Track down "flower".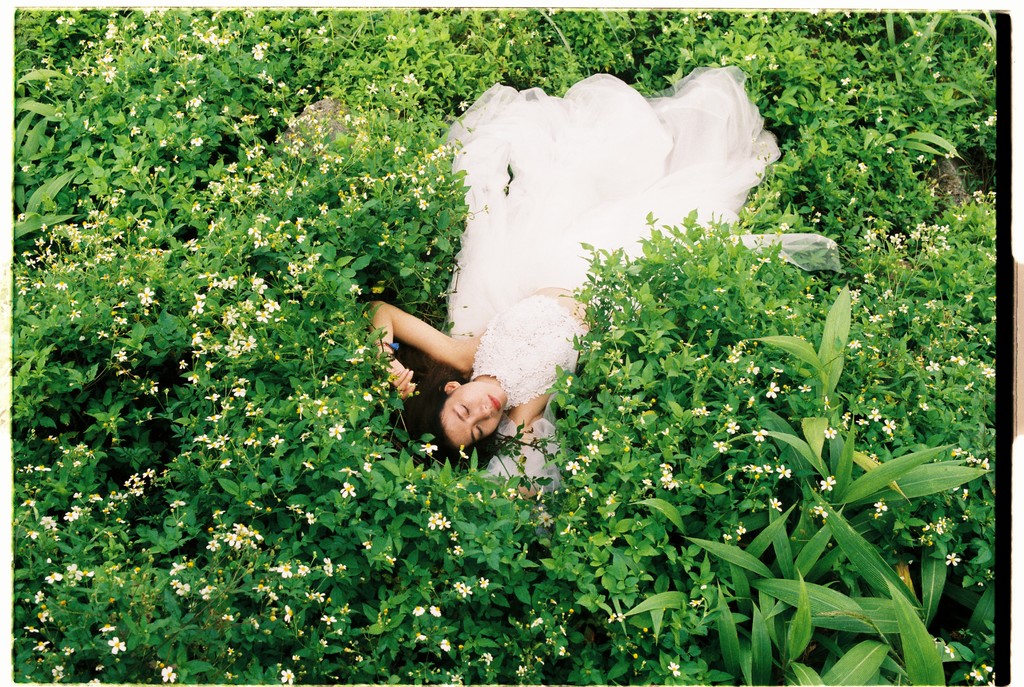
Tracked to 871,407,879,419.
